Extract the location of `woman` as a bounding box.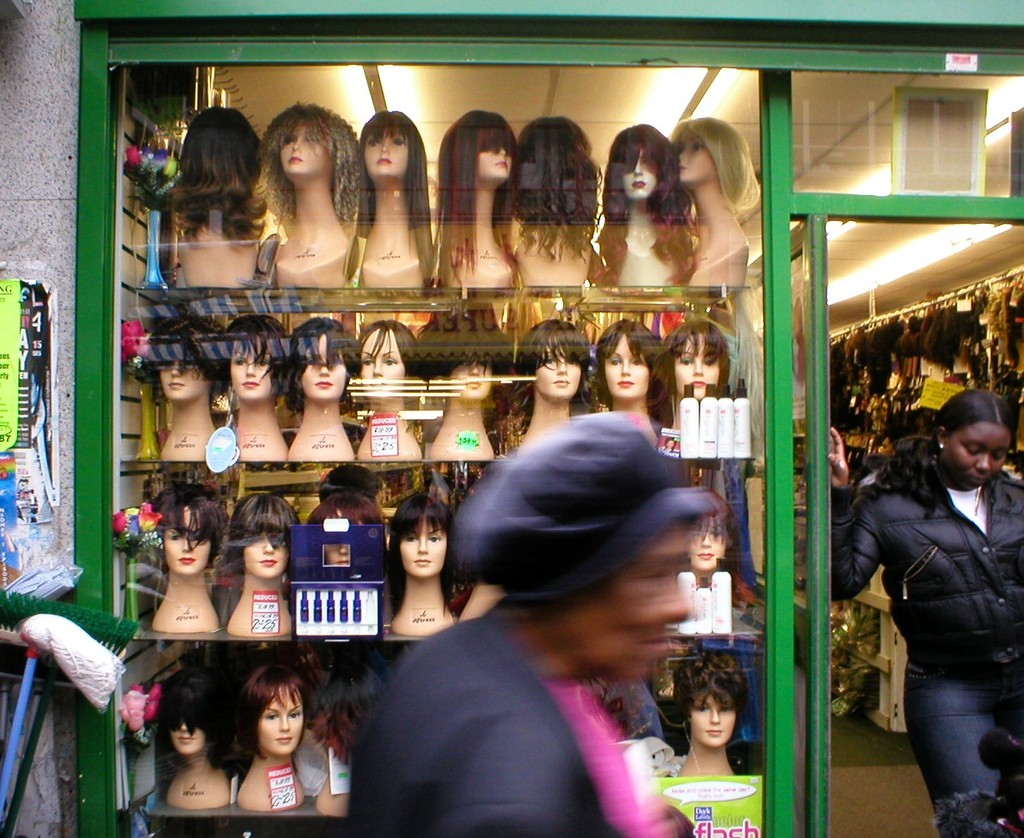
[664,643,757,783].
